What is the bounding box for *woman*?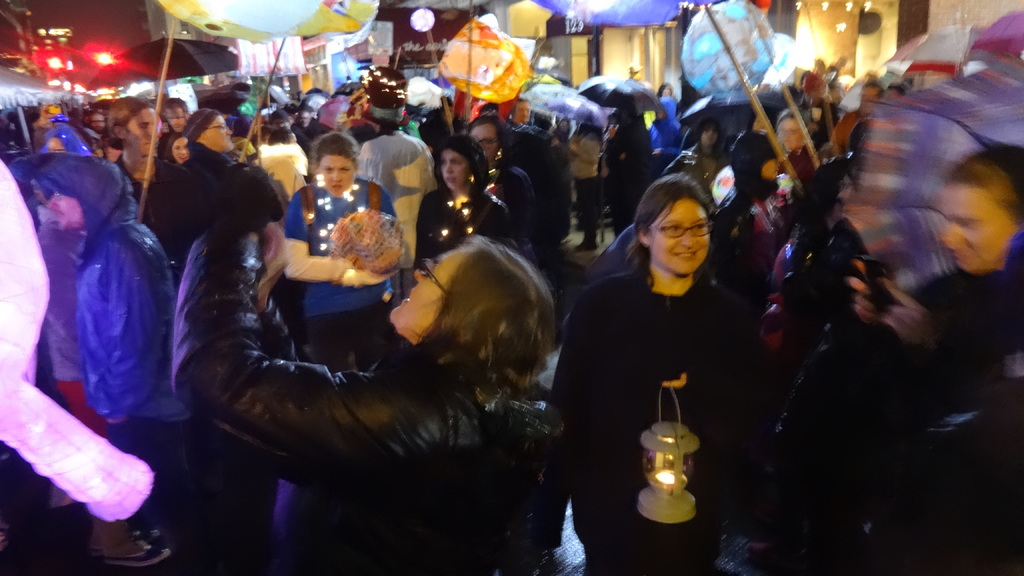
bbox=(164, 136, 197, 170).
